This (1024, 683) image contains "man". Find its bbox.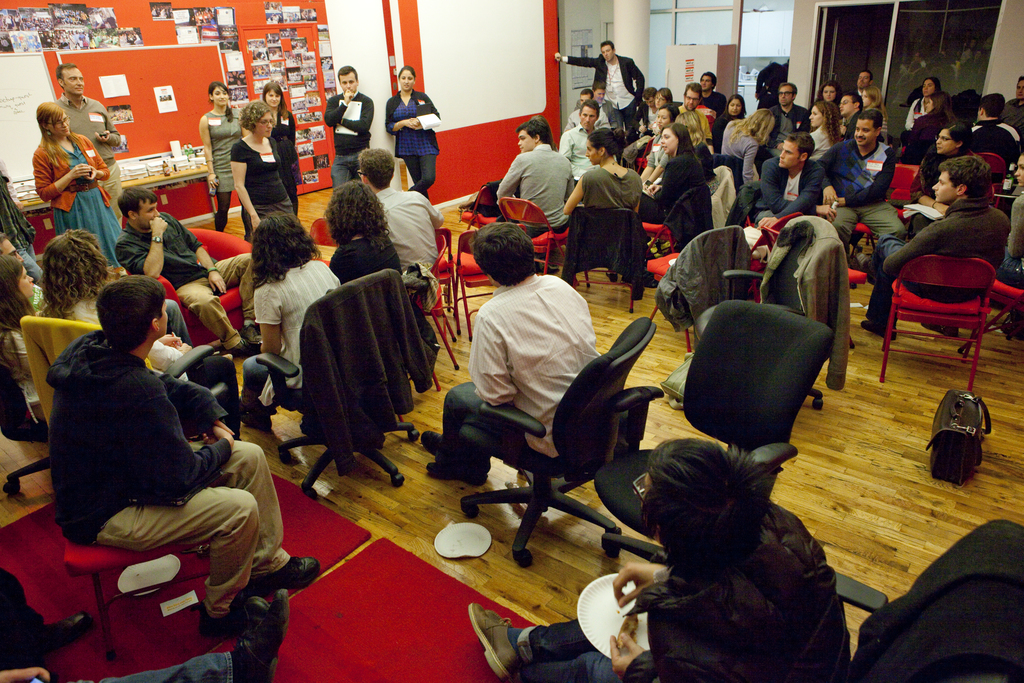
(x1=493, y1=111, x2=575, y2=278).
